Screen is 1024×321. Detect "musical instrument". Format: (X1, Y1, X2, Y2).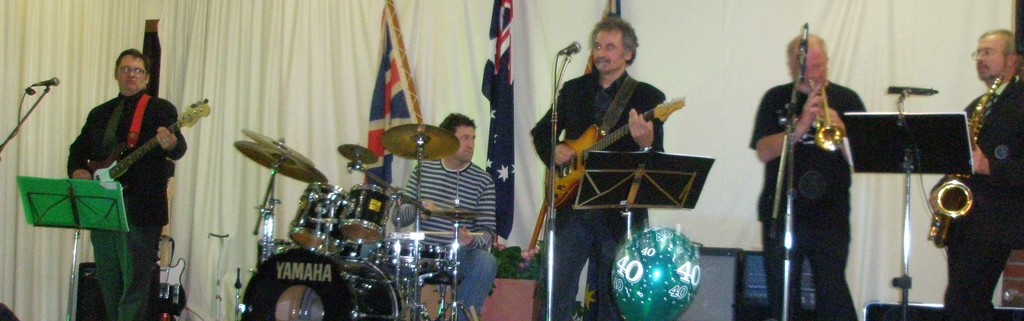
(806, 71, 847, 152).
